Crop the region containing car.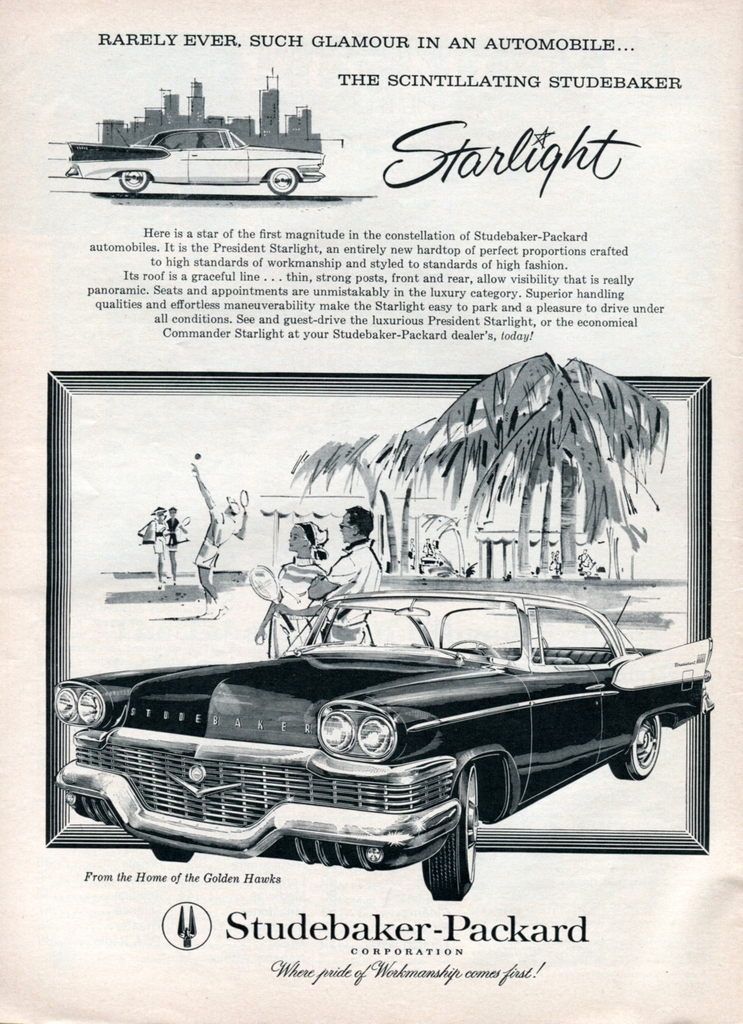
Crop region: x1=55 y1=600 x2=712 y2=893.
